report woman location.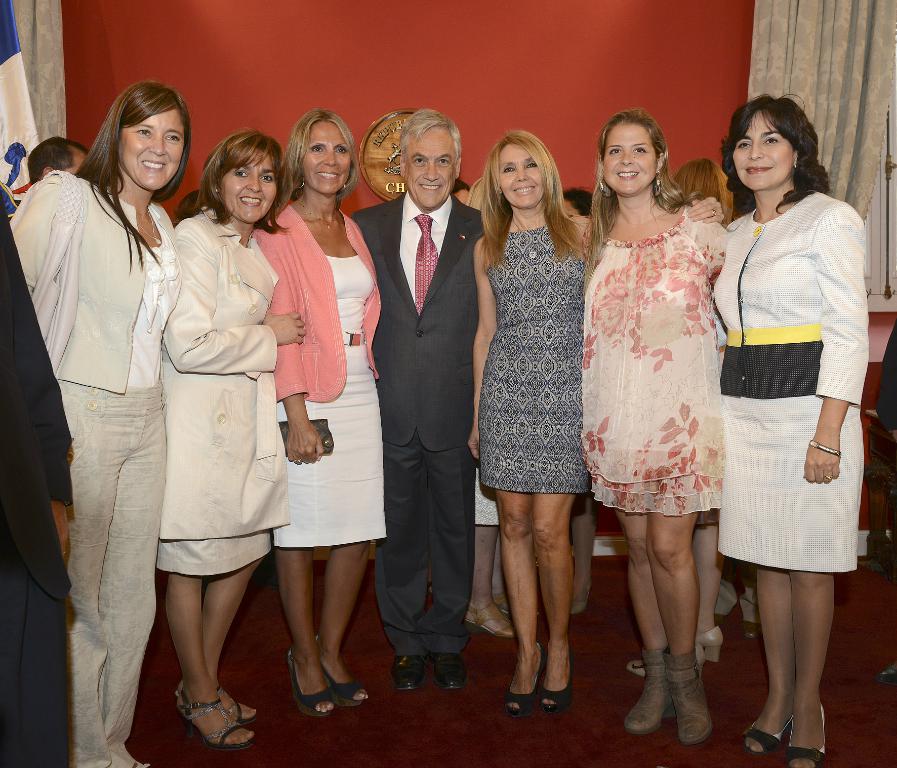
Report: bbox=[1, 80, 180, 767].
